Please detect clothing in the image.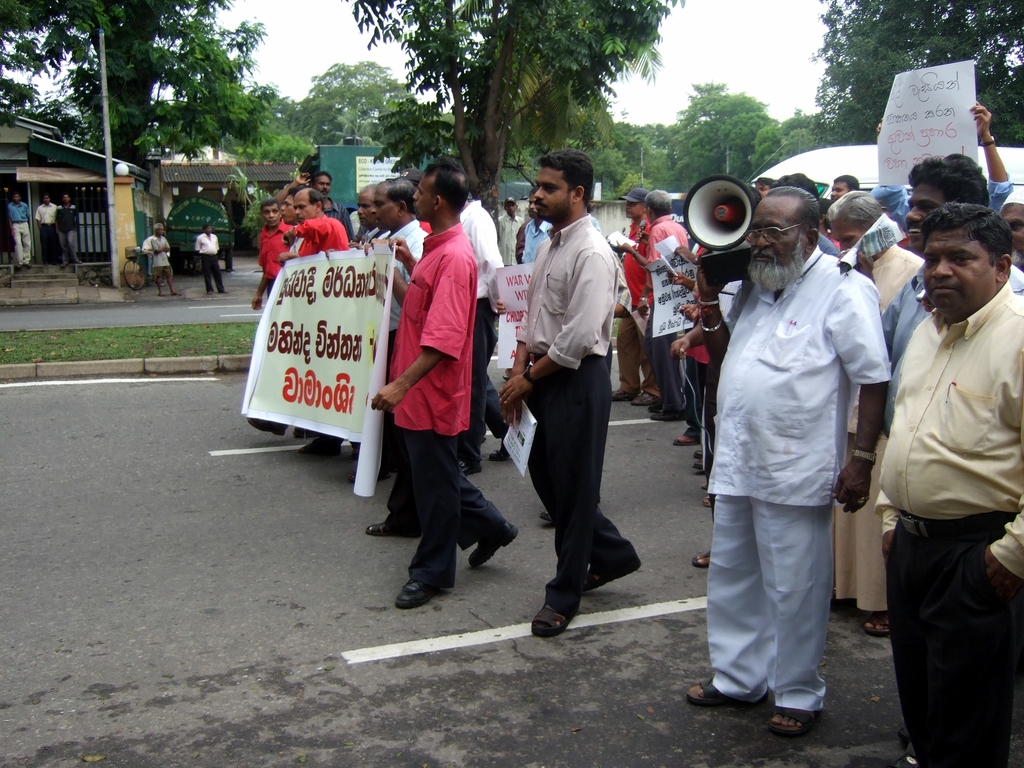
bbox(836, 246, 925, 617).
